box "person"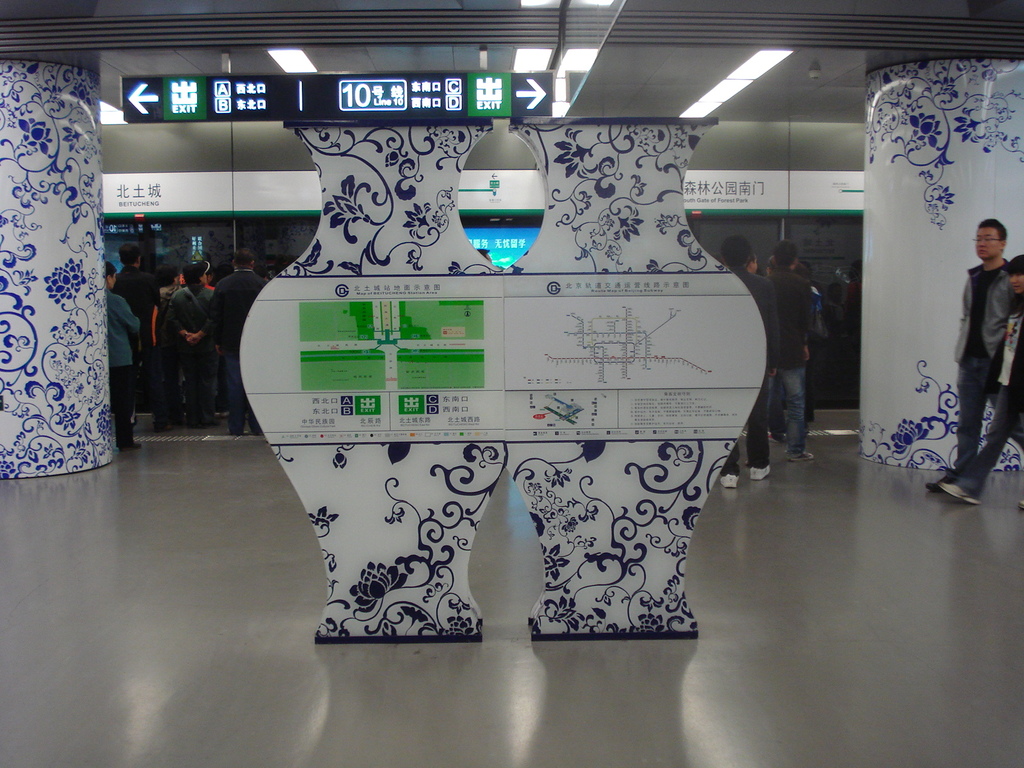
(924,220,1015,491)
